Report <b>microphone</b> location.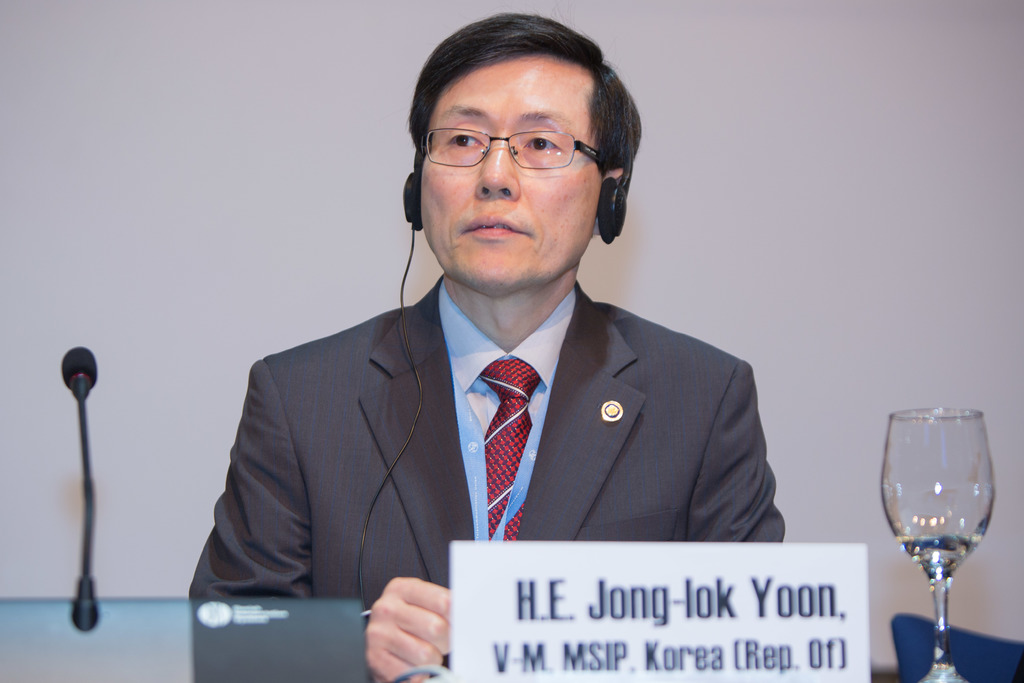
Report: x1=61, y1=339, x2=98, y2=402.
